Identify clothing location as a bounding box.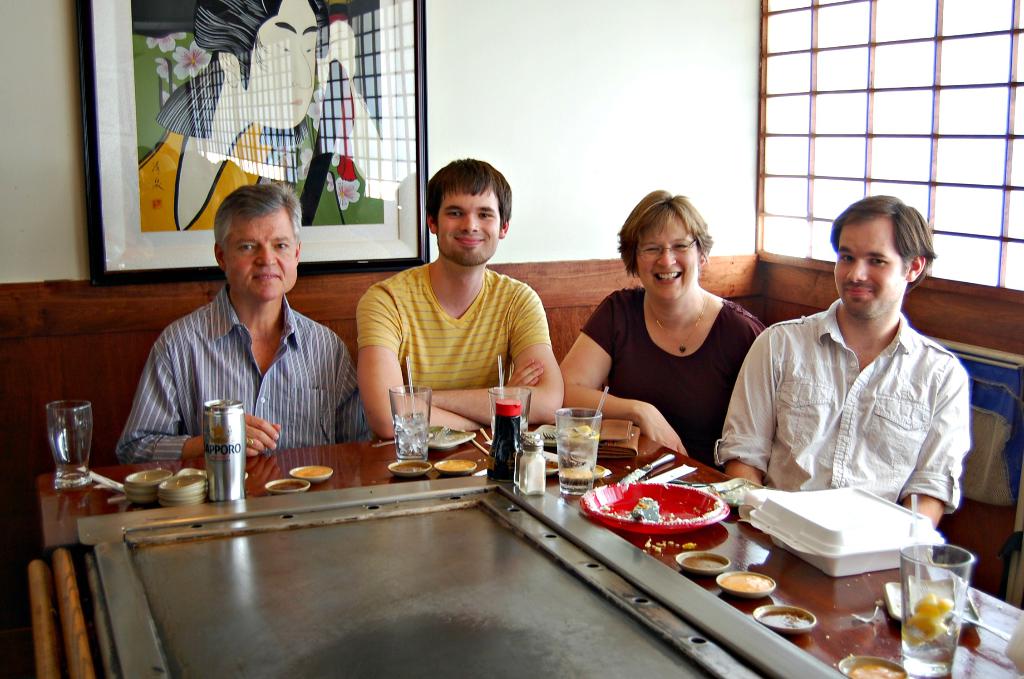
{"left": 119, "top": 284, "right": 355, "bottom": 463}.
